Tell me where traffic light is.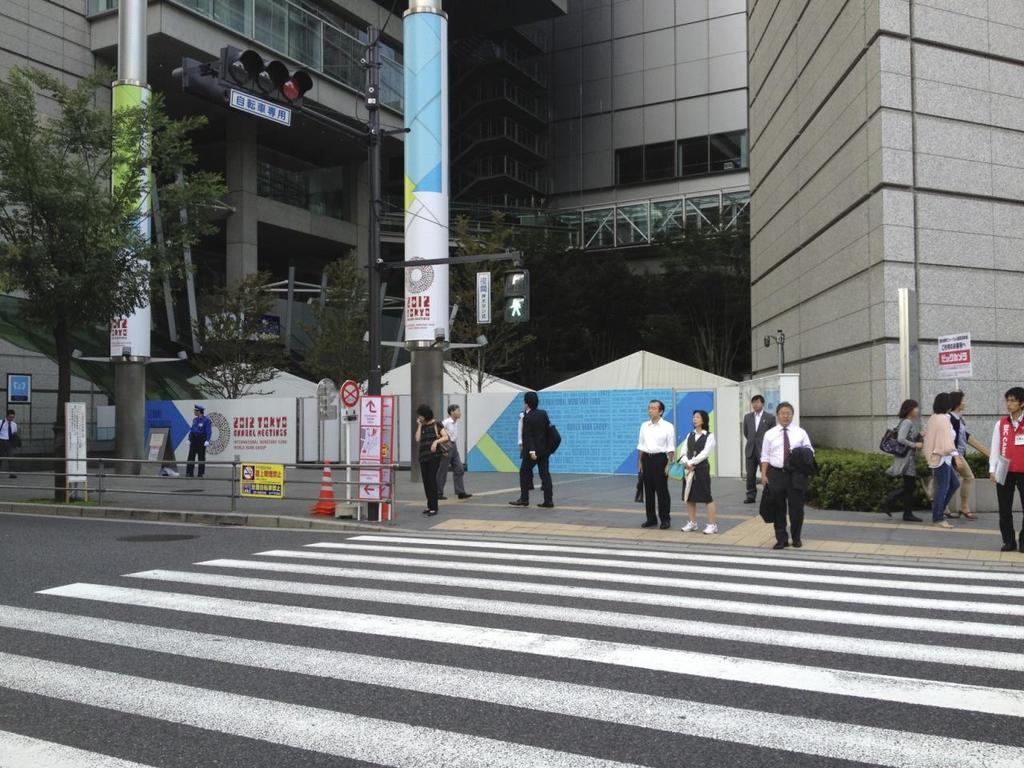
traffic light is at (left=501, top=272, right=529, bottom=322).
